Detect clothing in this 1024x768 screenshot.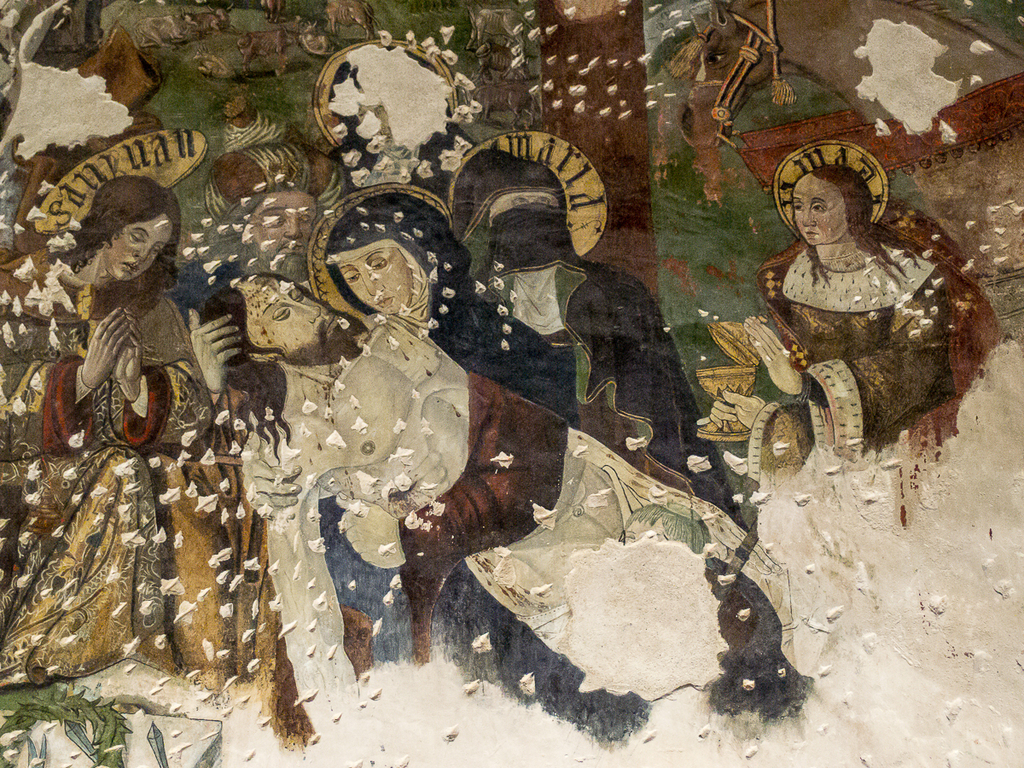
Detection: 0:265:276:707.
